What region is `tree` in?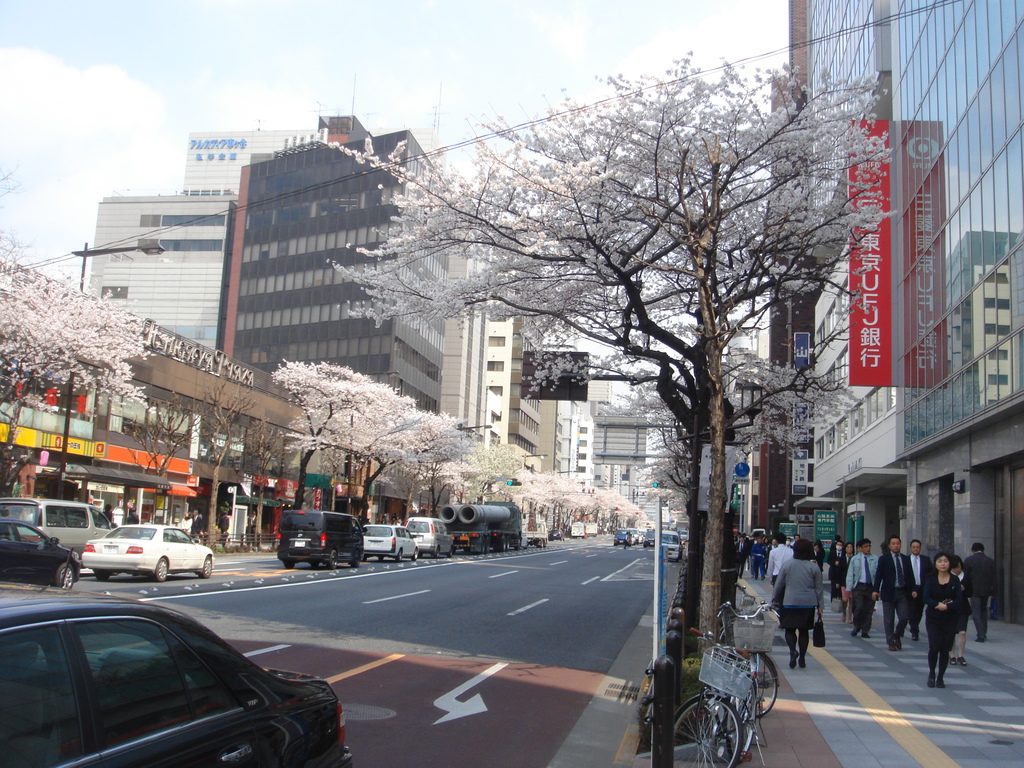
l=422, t=426, r=488, b=508.
